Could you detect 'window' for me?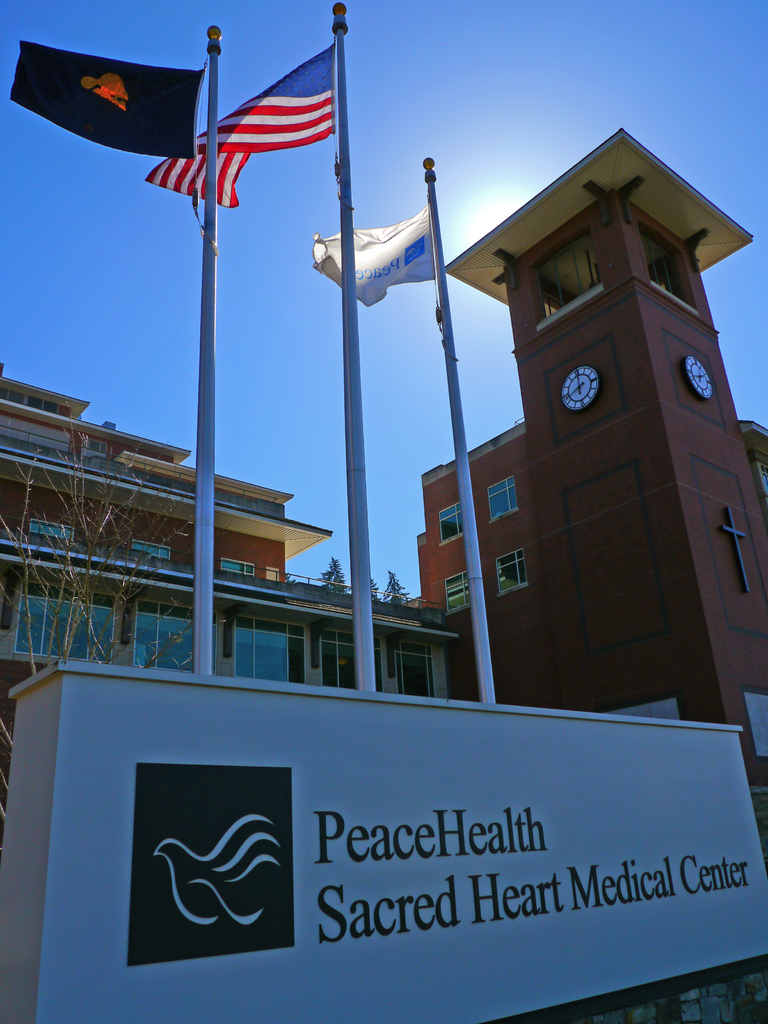
Detection result: (left=394, top=641, right=436, bottom=696).
